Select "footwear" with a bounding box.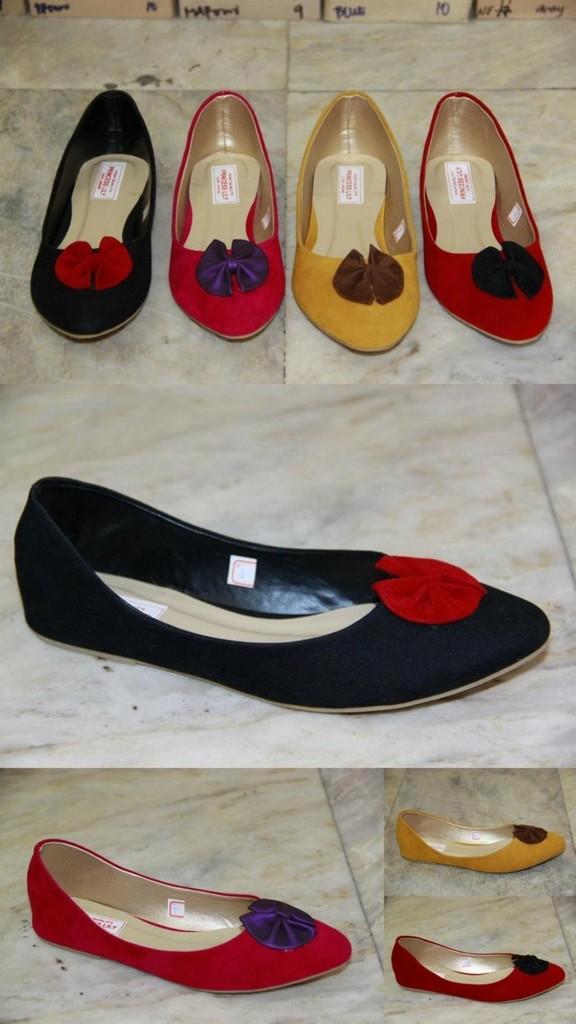
box(14, 481, 546, 720).
